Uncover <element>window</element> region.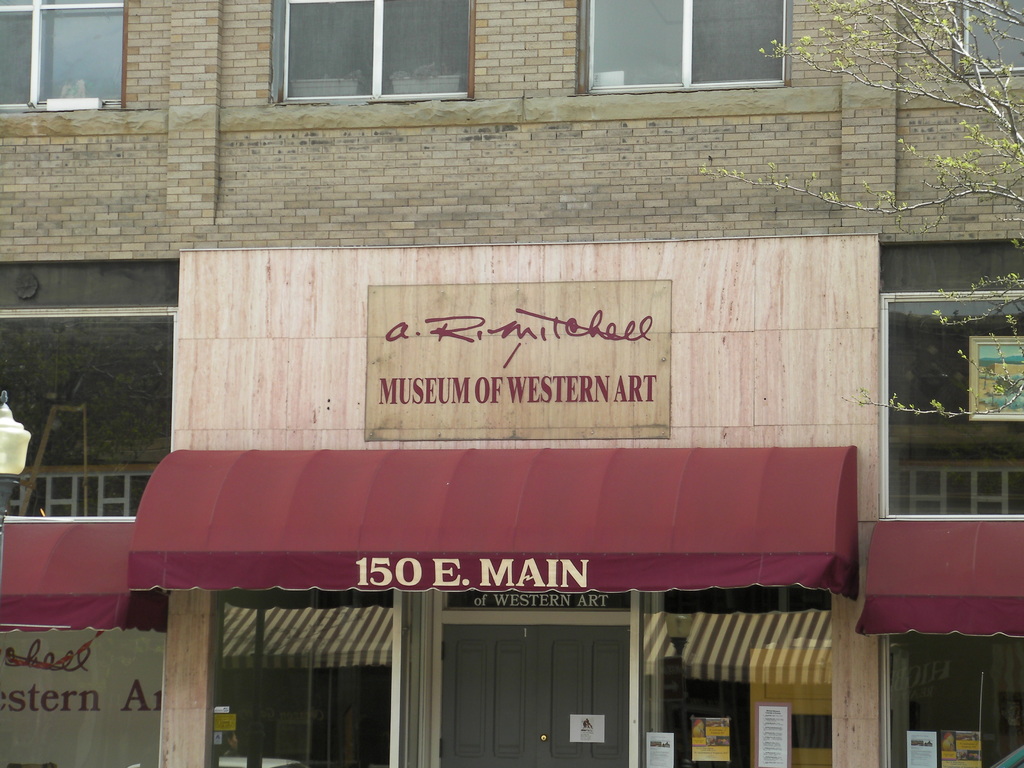
Uncovered: 0/0/180/140.
